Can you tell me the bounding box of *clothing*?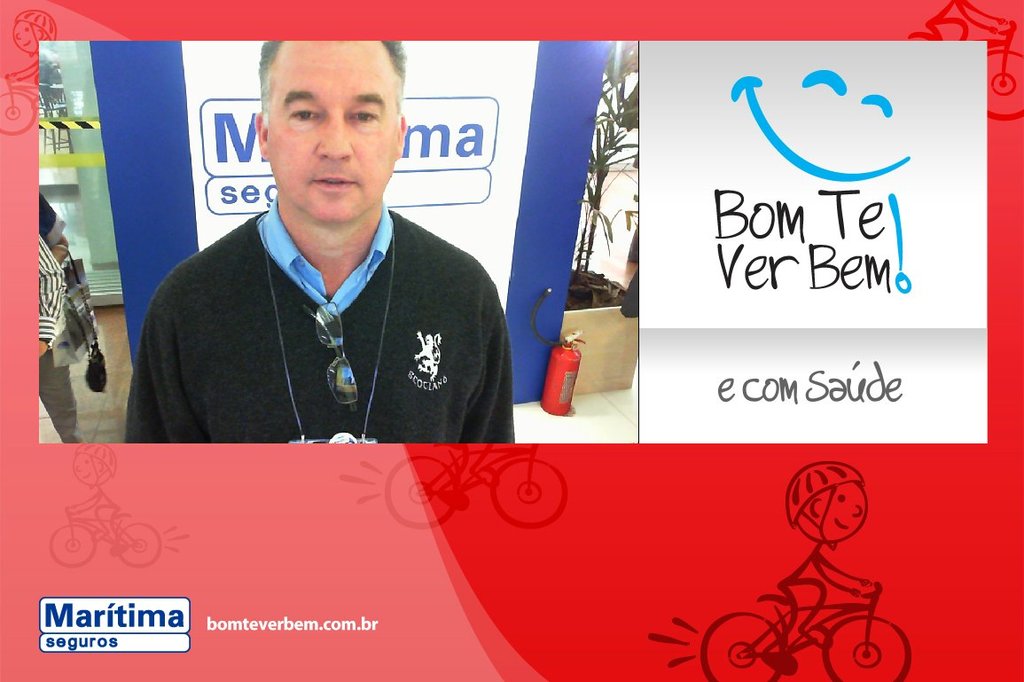
[35, 187, 90, 447].
